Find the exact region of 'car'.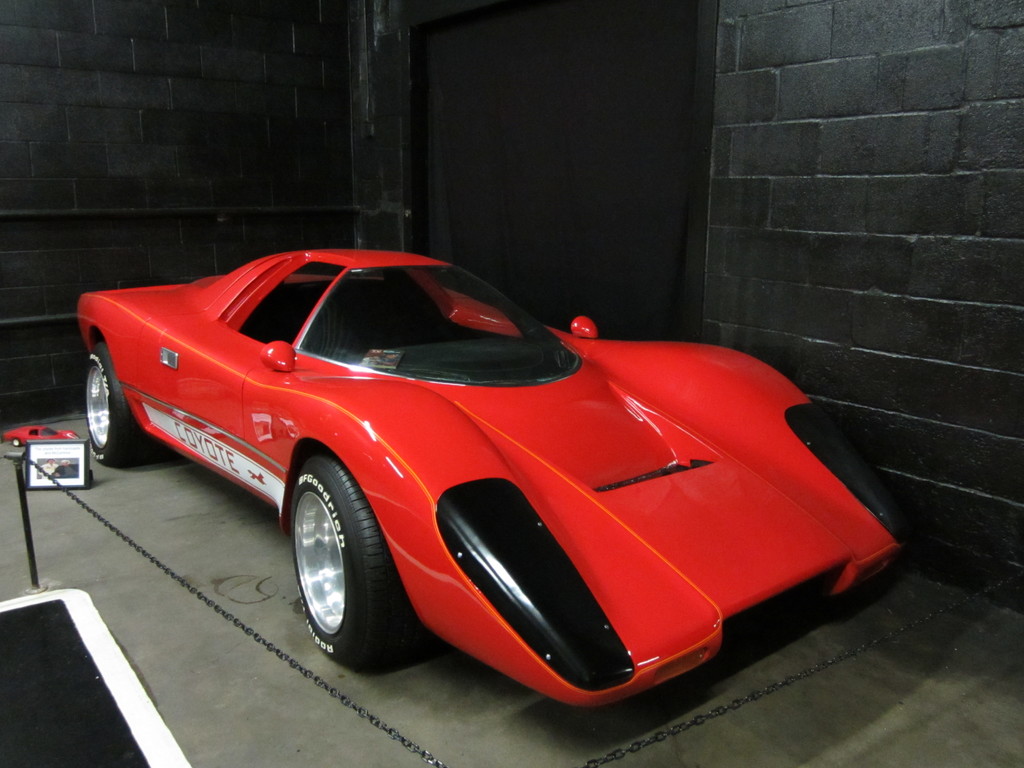
Exact region: x1=69 y1=239 x2=906 y2=721.
